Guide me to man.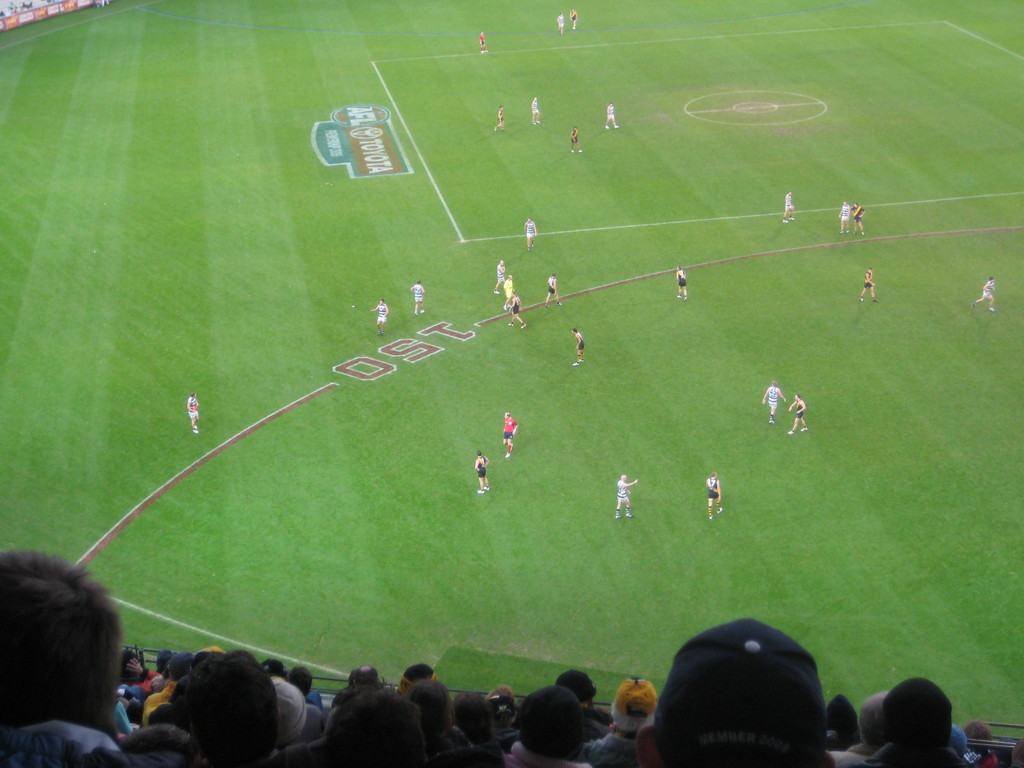
Guidance: rect(558, 668, 596, 709).
